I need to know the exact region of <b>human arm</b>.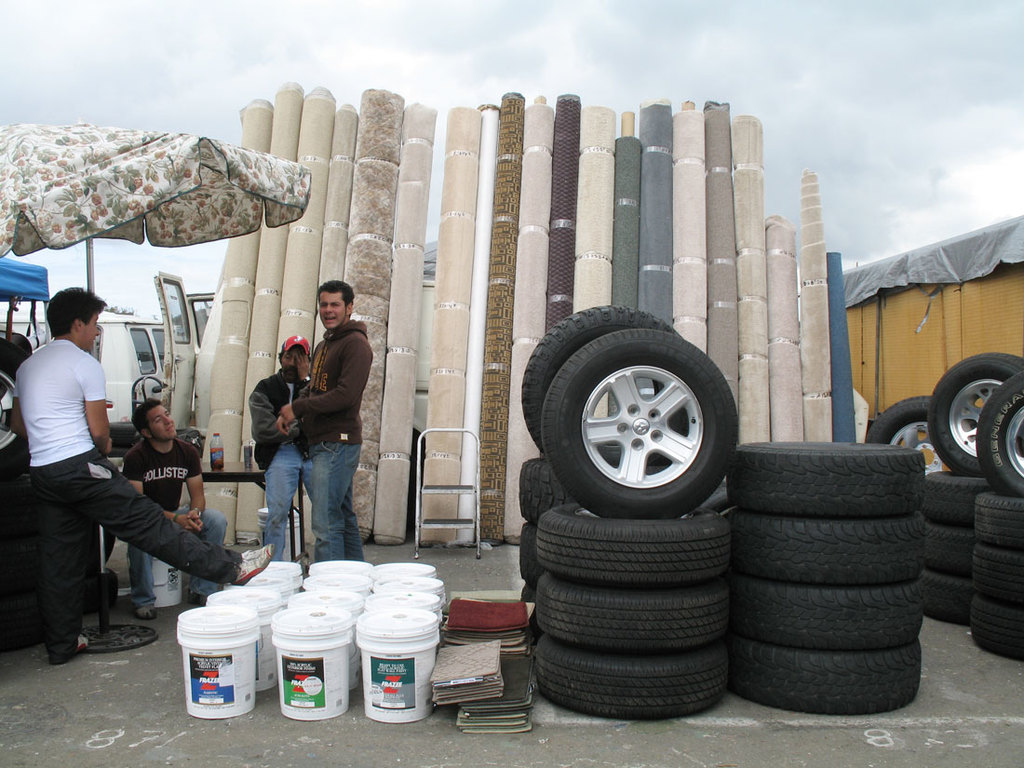
Region: x1=82 y1=359 x2=112 y2=454.
